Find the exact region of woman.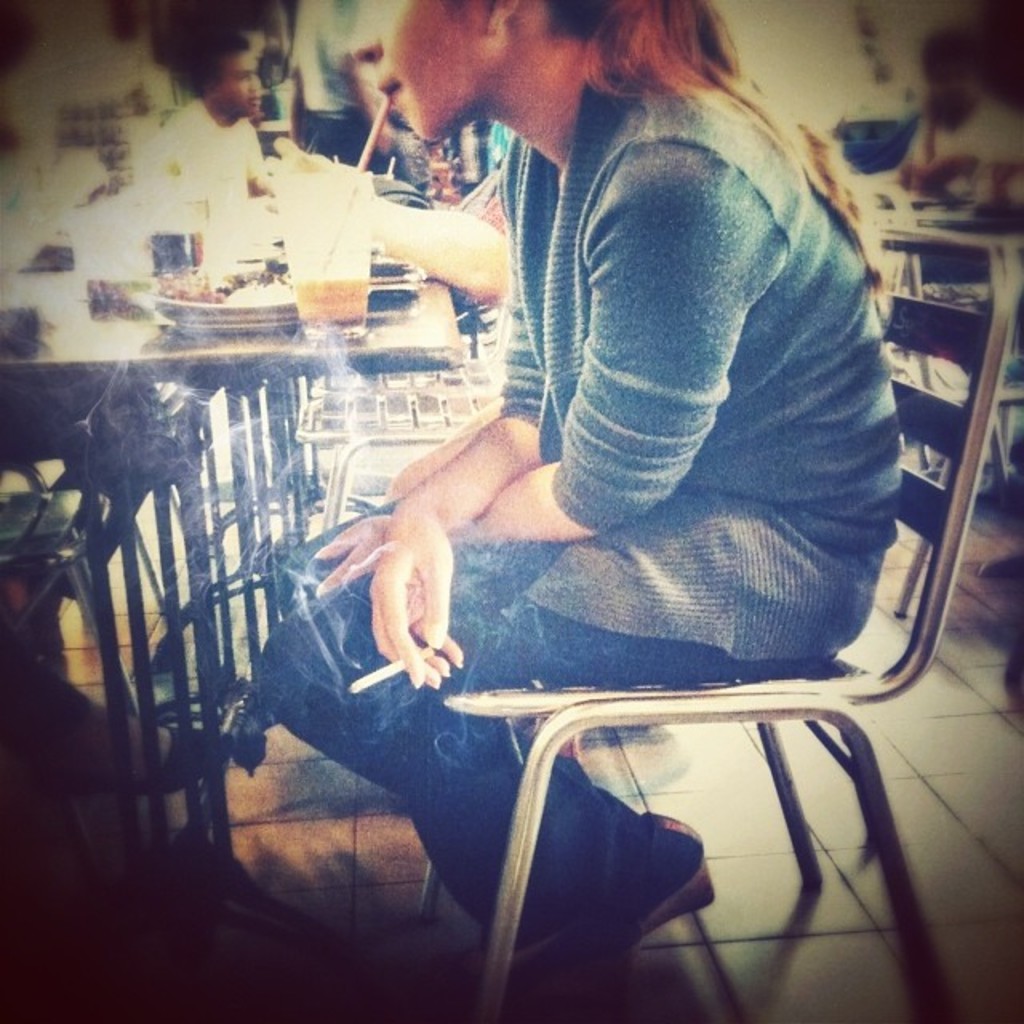
Exact region: <bbox>248, 0, 915, 1003</bbox>.
